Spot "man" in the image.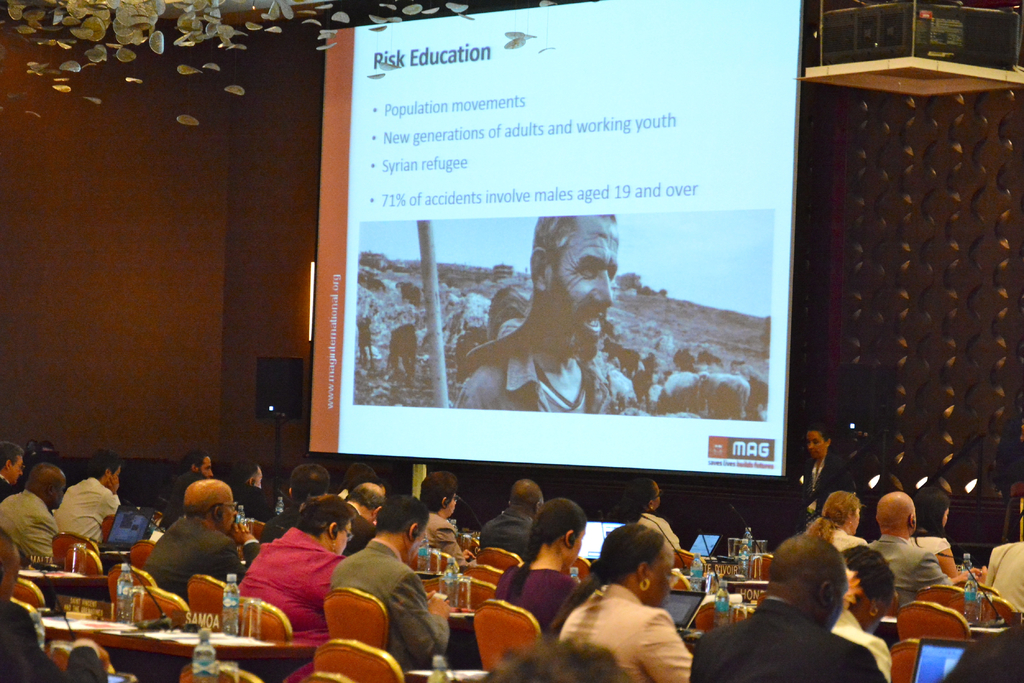
"man" found at bbox(0, 435, 30, 505).
